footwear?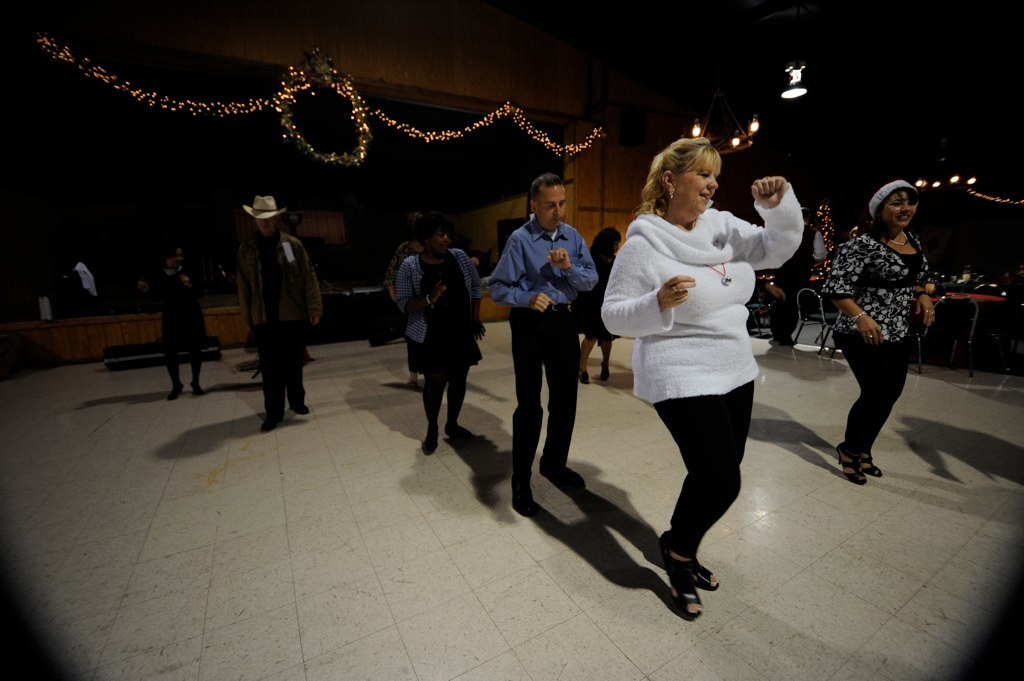
box=[281, 399, 309, 414]
